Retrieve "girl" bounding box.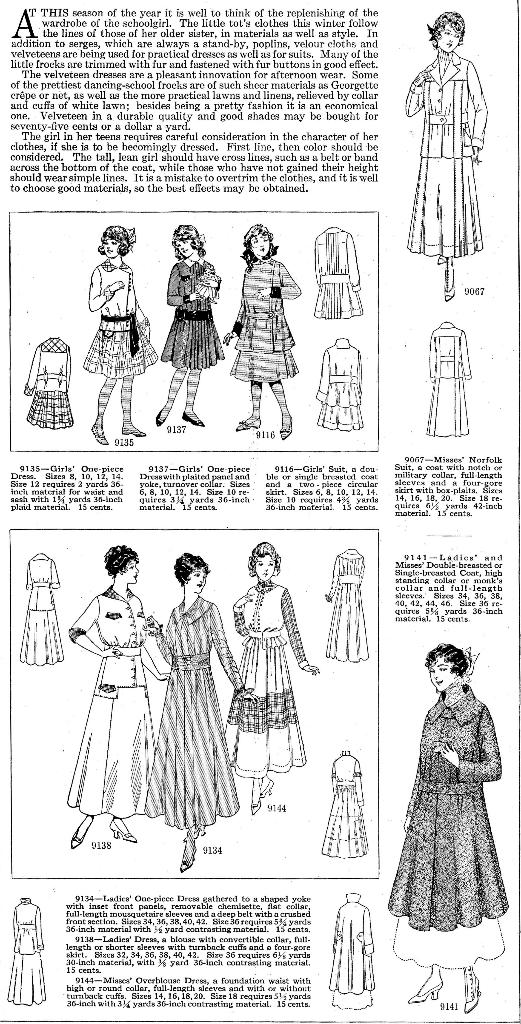
Bounding box: detection(81, 228, 158, 444).
